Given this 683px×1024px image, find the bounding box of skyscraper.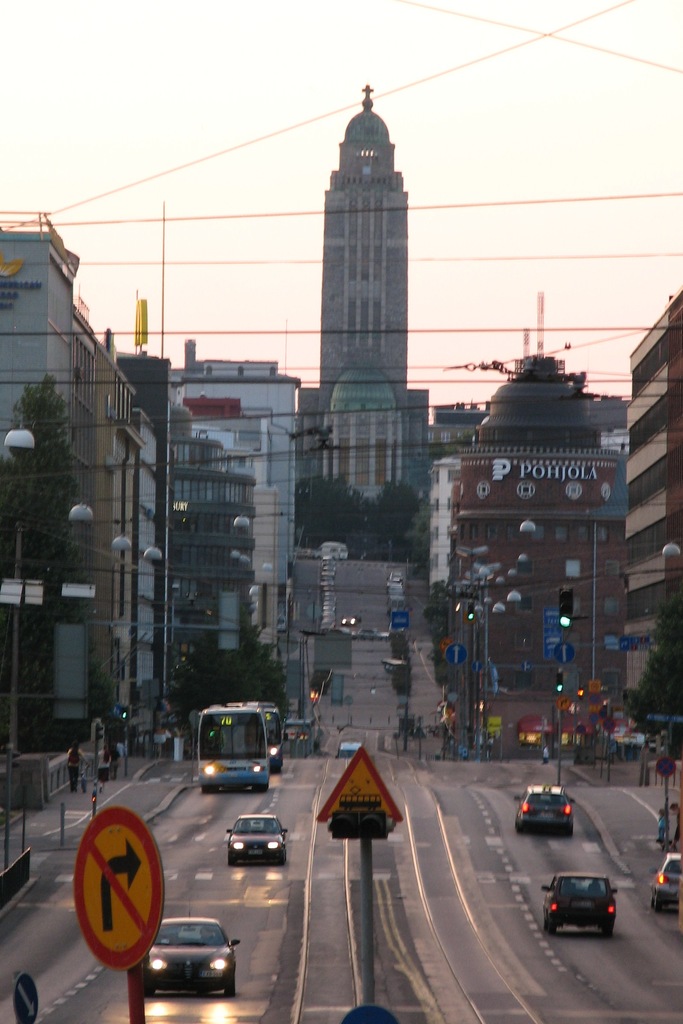
300, 73, 436, 545.
